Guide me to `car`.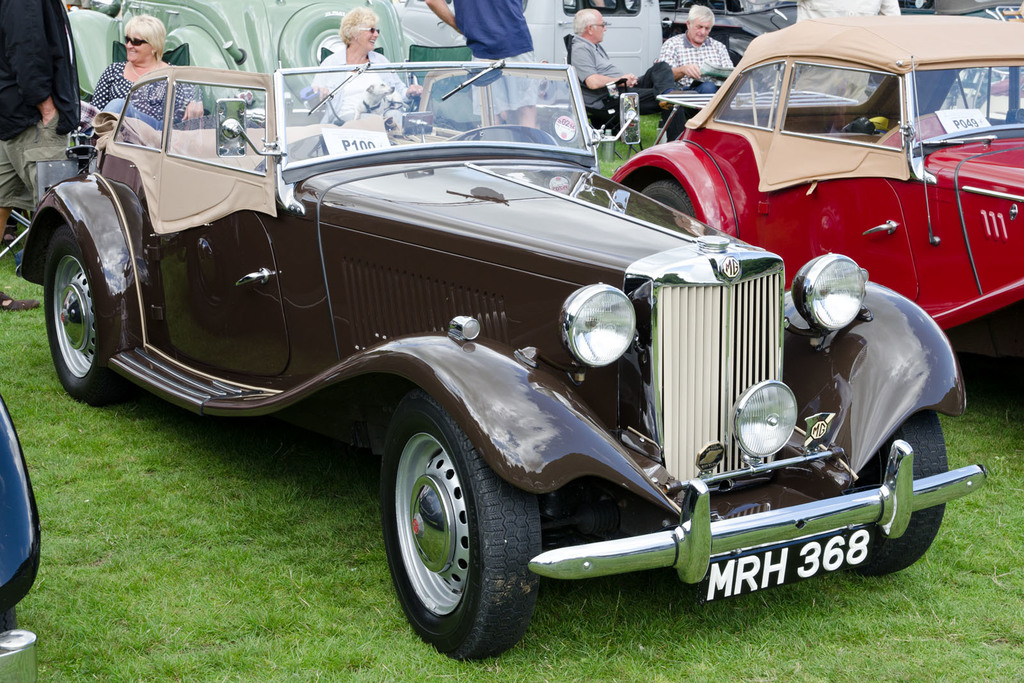
Guidance: BBox(660, 0, 884, 92).
